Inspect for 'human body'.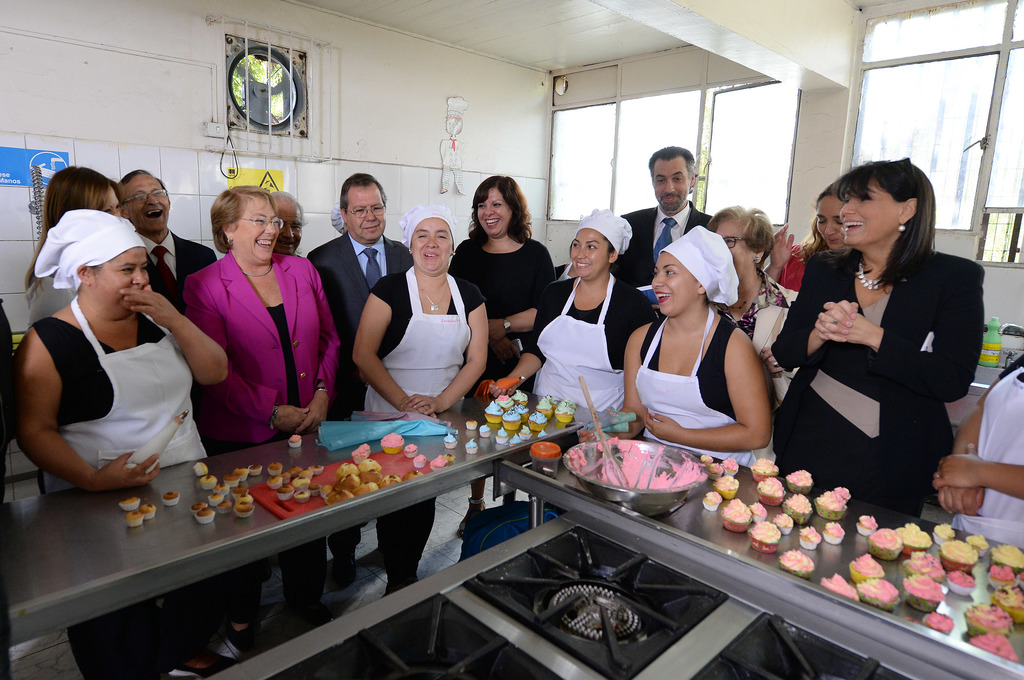
Inspection: bbox(344, 203, 495, 596).
